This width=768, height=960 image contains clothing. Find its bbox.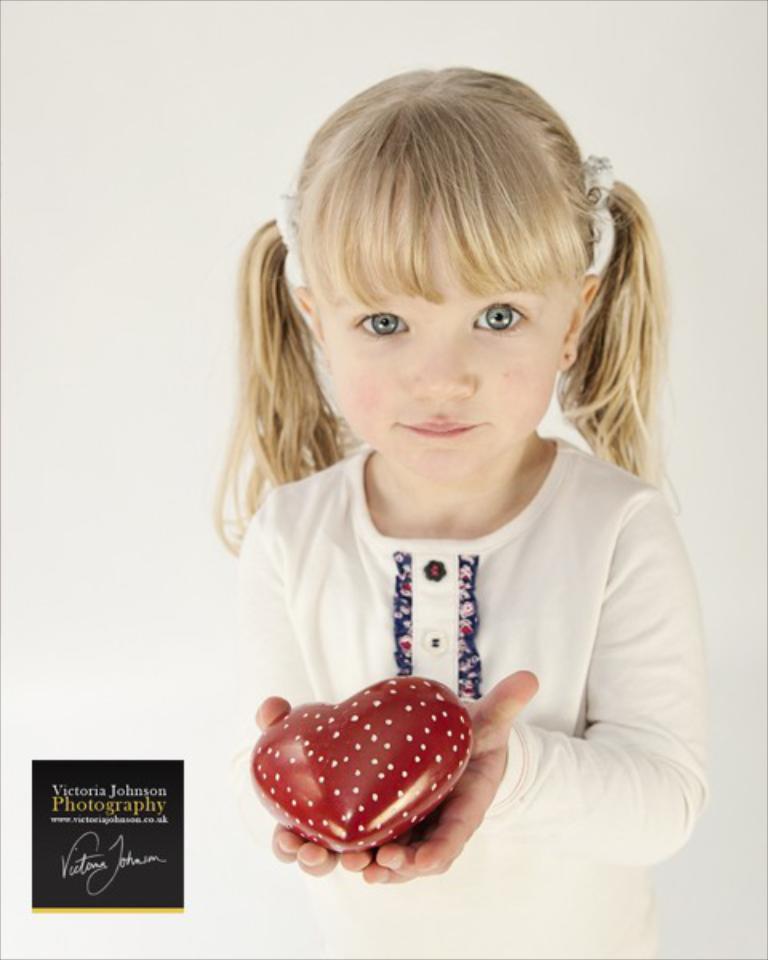
rect(170, 427, 718, 958).
